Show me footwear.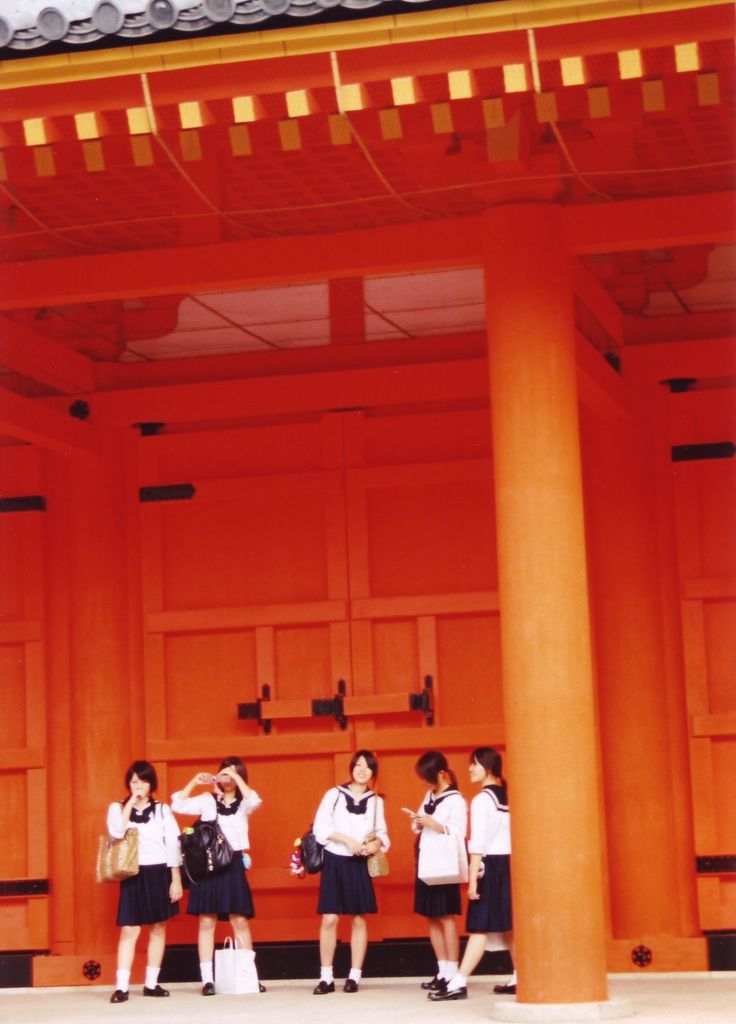
footwear is here: region(496, 984, 512, 994).
